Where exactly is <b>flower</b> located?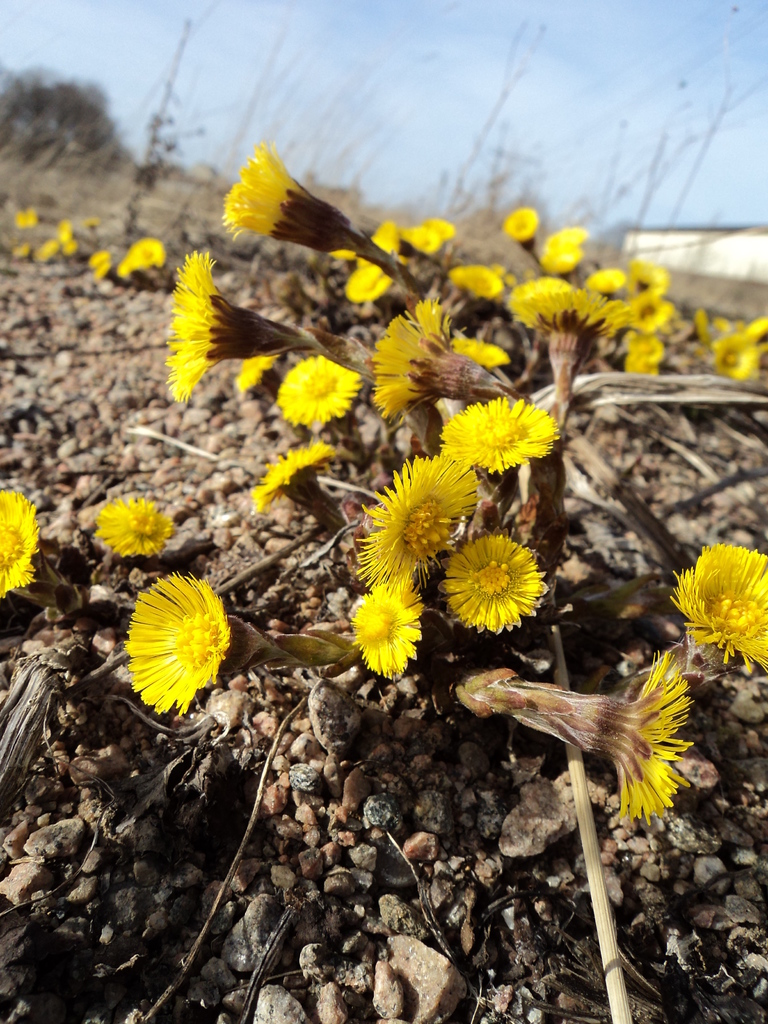
Its bounding box is {"x1": 10, "y1": 241, "x2": 29, "y2": 257}.
